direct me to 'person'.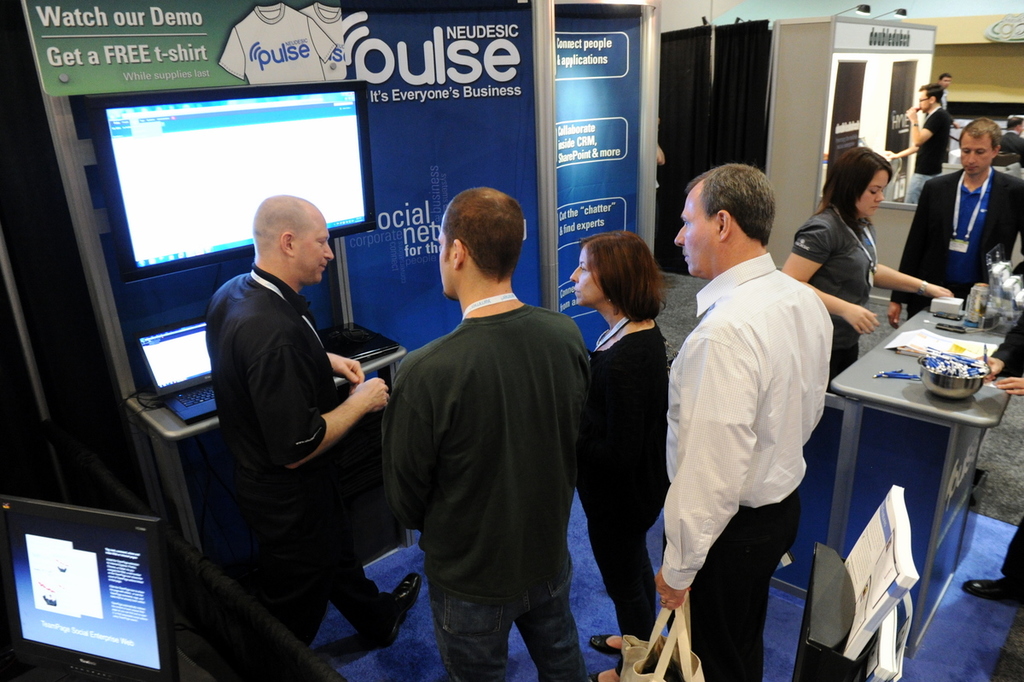
Direction: bbox=[652, 160, 836, 681].
